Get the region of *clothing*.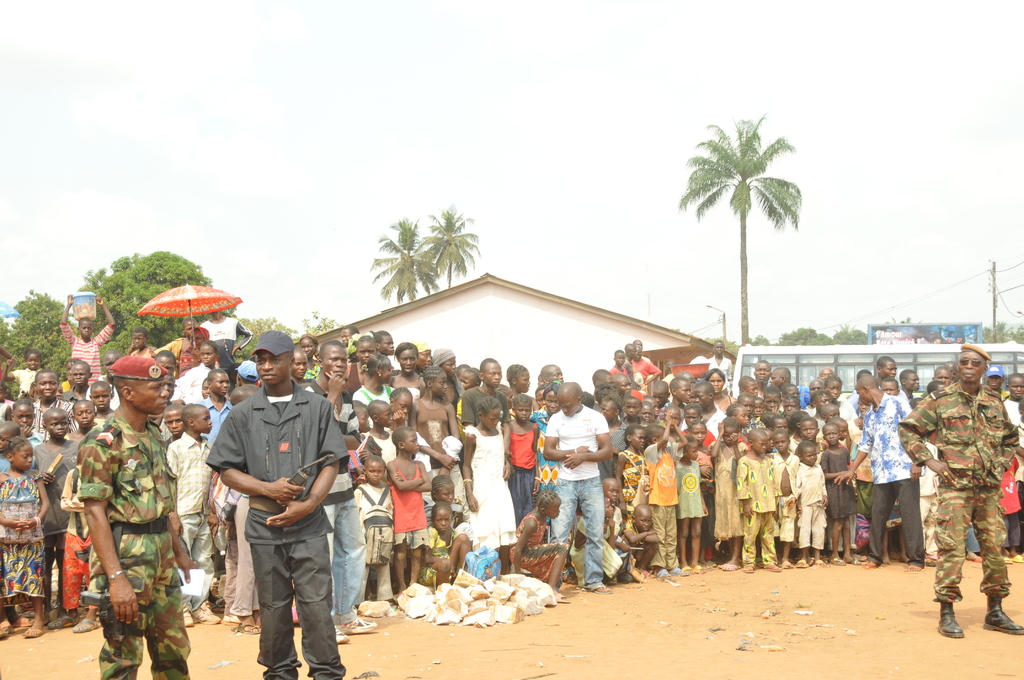
(left=355, top=480, right=396, bottom=604).
